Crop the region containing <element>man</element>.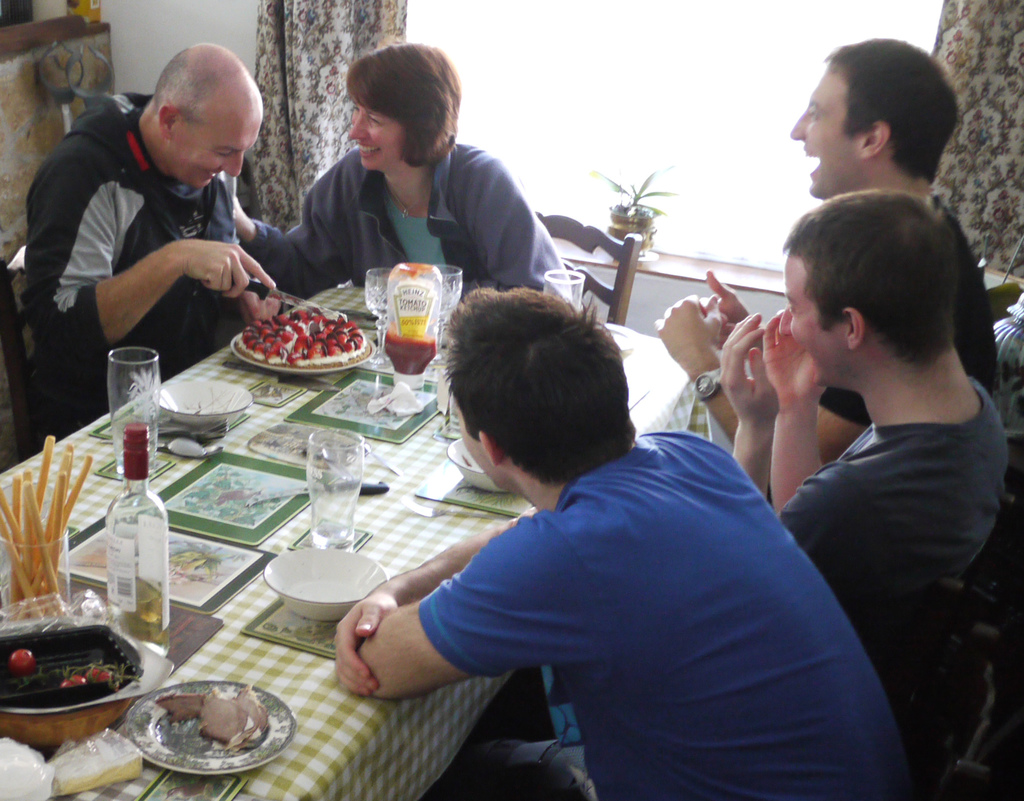
Crop region: {"x1": 655, "y1": 40, "x2": 1001, "y2": 470}.
